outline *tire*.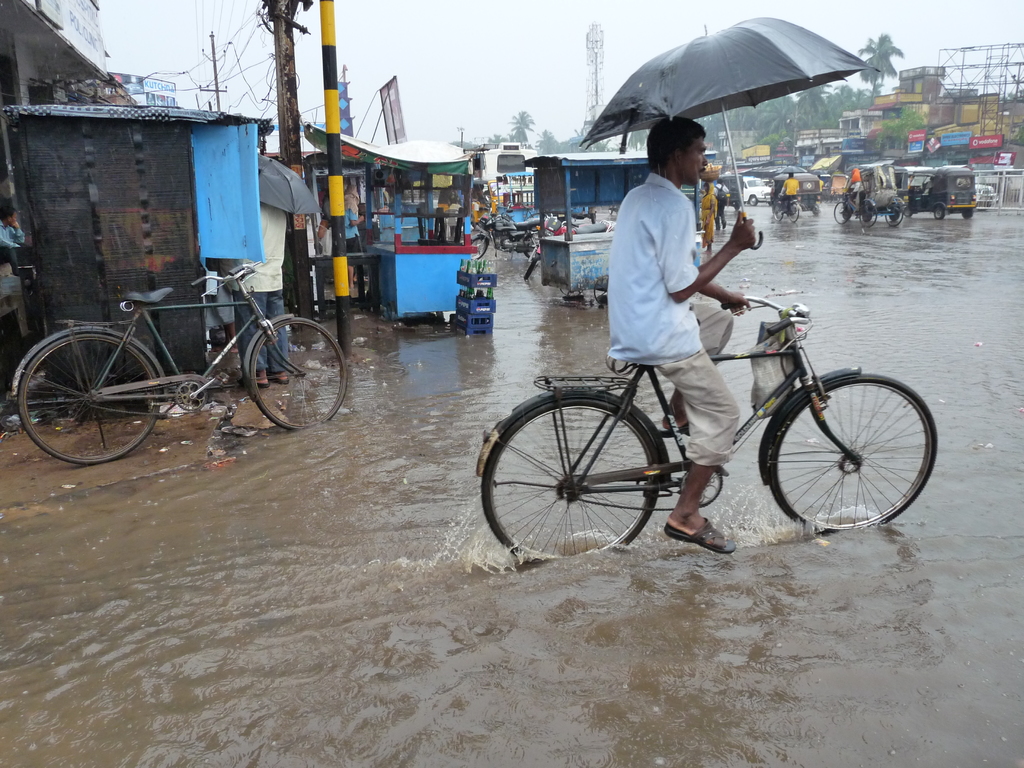
Outline: pyautogui.locateOnScreen(808, 199, 822, 216).
